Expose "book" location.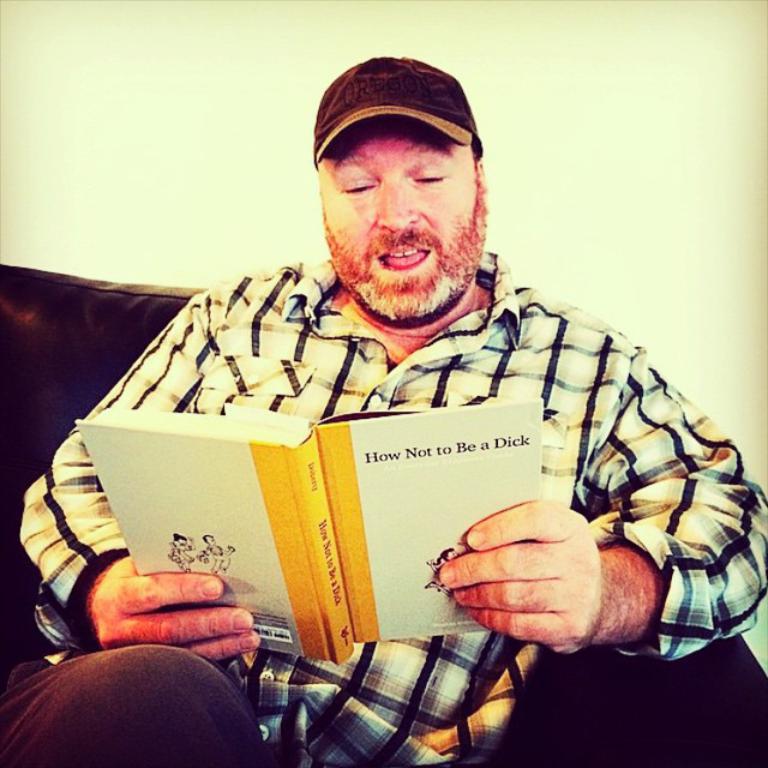
Exposed at (x1=74, y1=401, x2=541, y2=661).
